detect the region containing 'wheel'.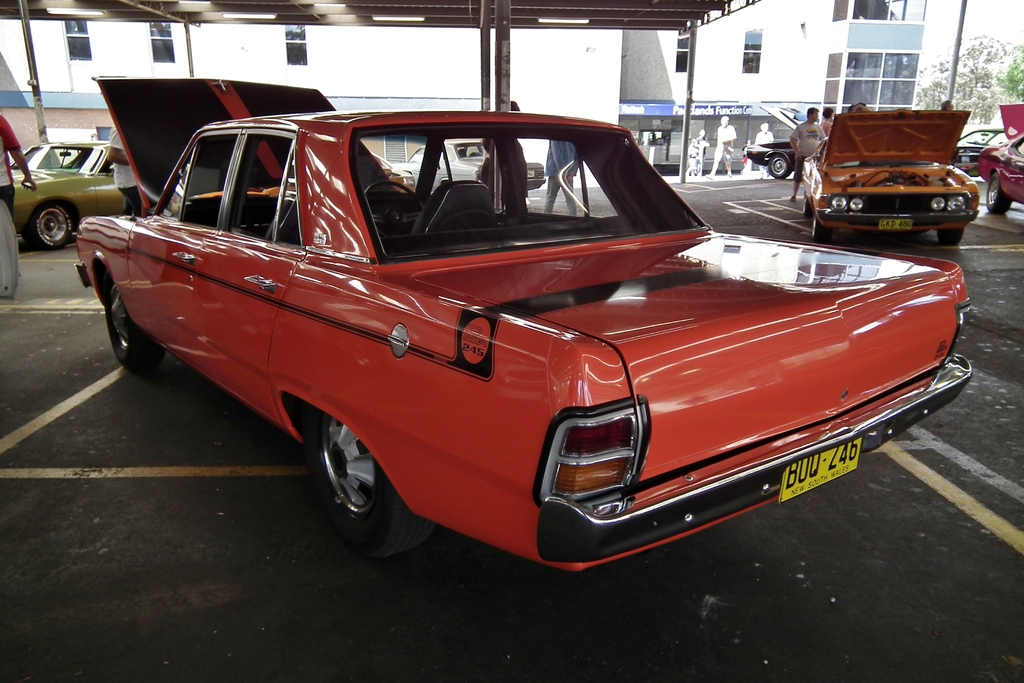
box=[22, 195, 72, 249].
